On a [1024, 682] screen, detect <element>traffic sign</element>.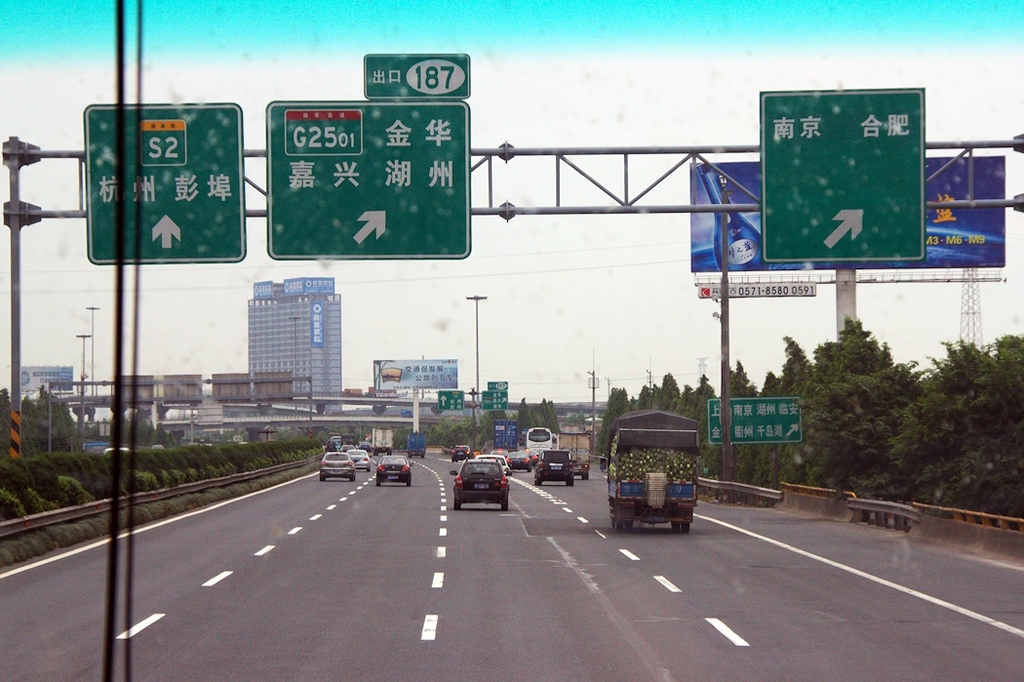
bbox=[759, 83, 924, 263].
